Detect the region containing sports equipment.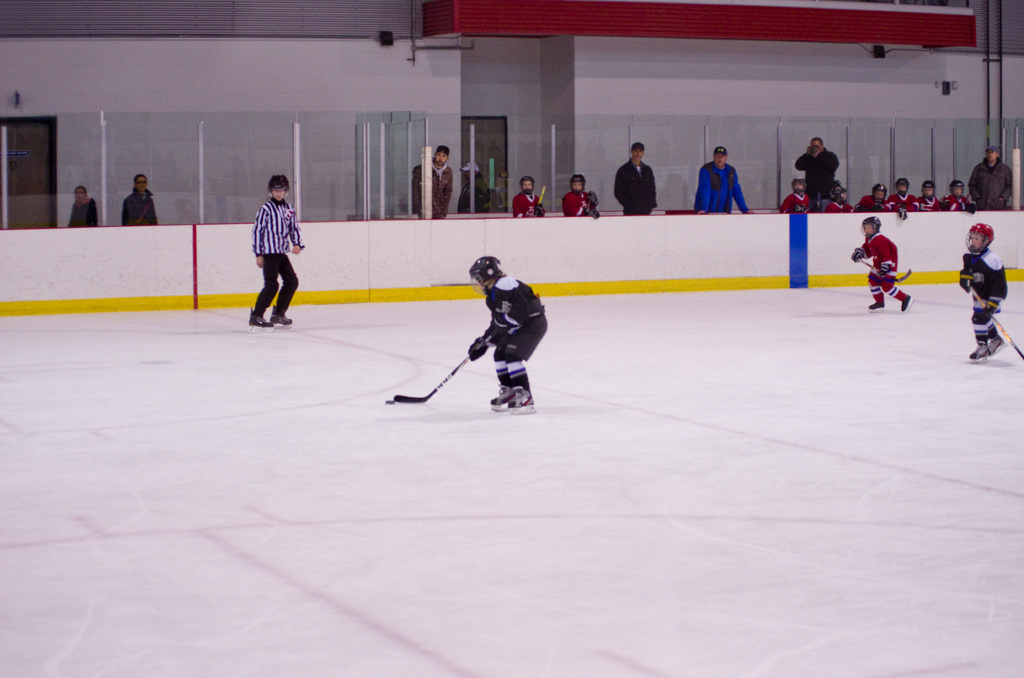
detection(463, 248, 506, 295).
